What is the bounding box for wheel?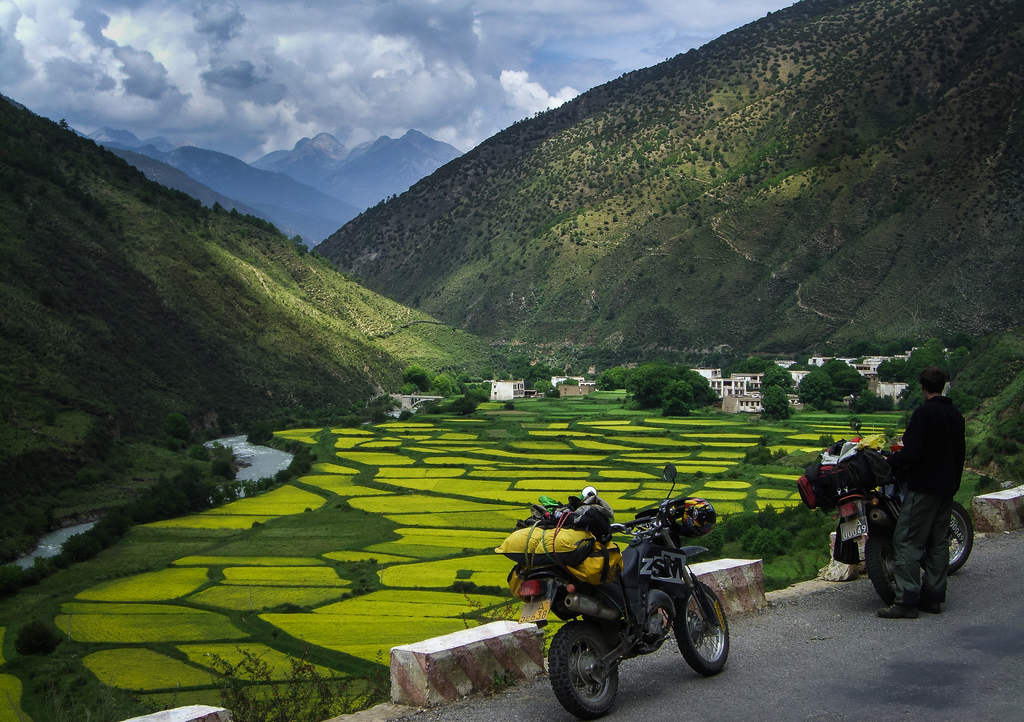
box(867, 538, 895, 605).
